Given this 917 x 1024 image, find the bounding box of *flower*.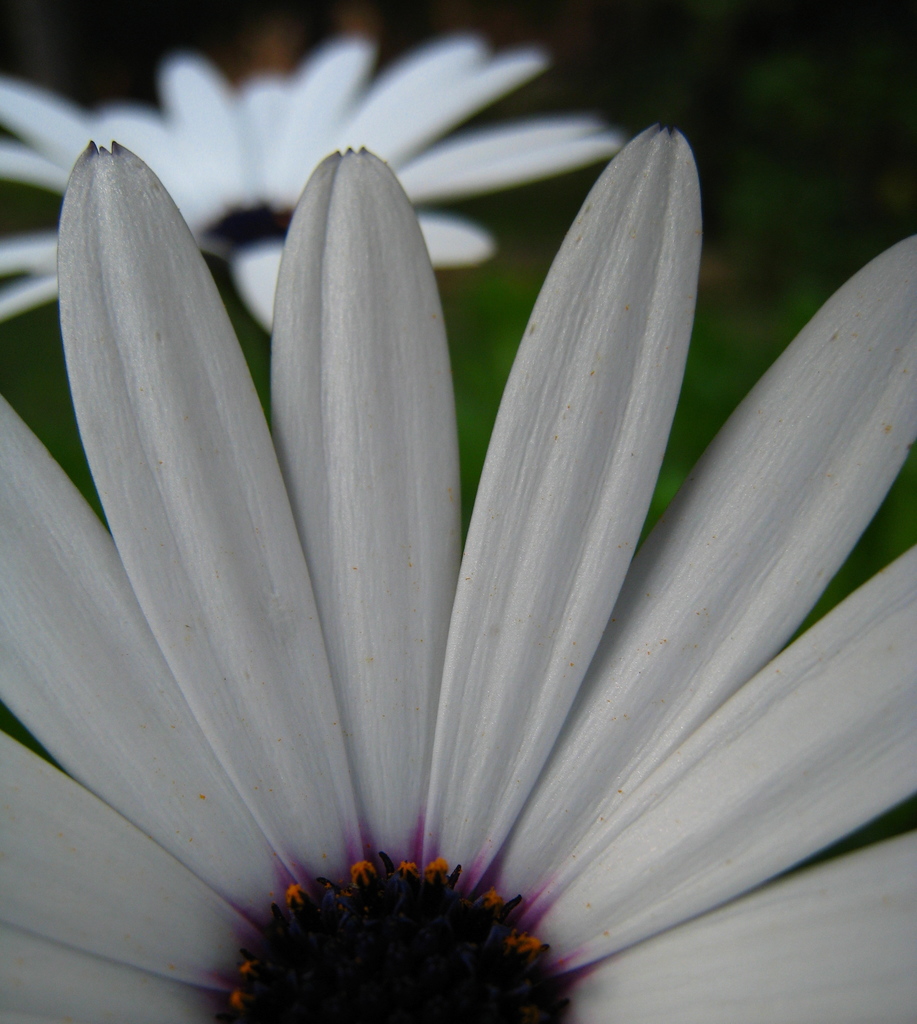
0, 28, 639, 339.
